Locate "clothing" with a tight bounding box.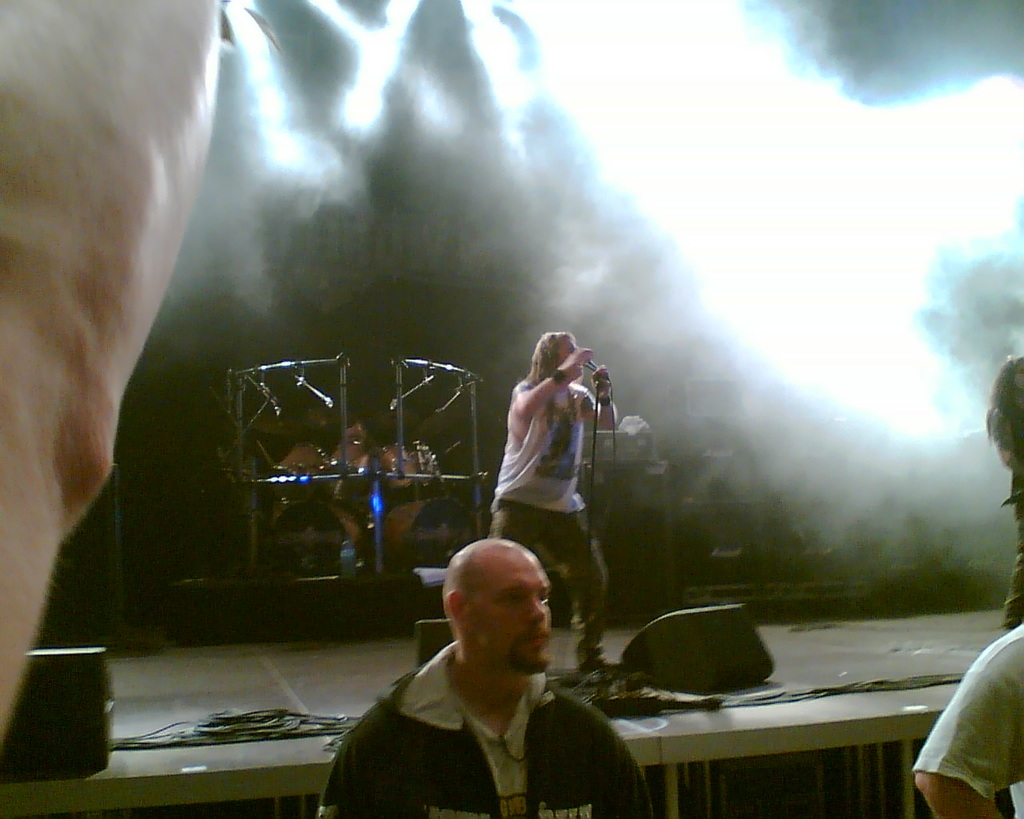
315,640,656,818.
